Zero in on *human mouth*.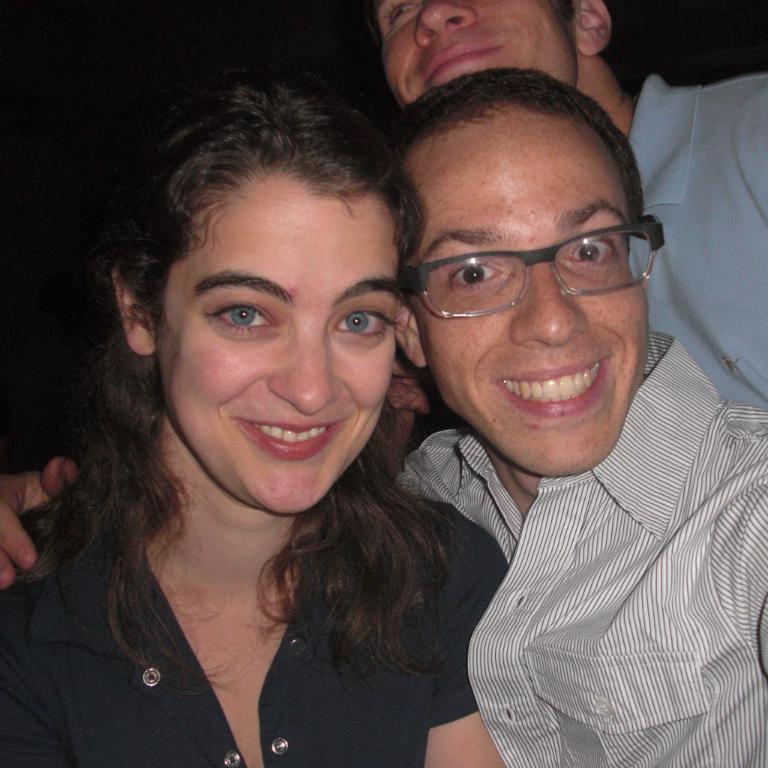
Zeroed in: bbox=(233, 407, 345, 464).
